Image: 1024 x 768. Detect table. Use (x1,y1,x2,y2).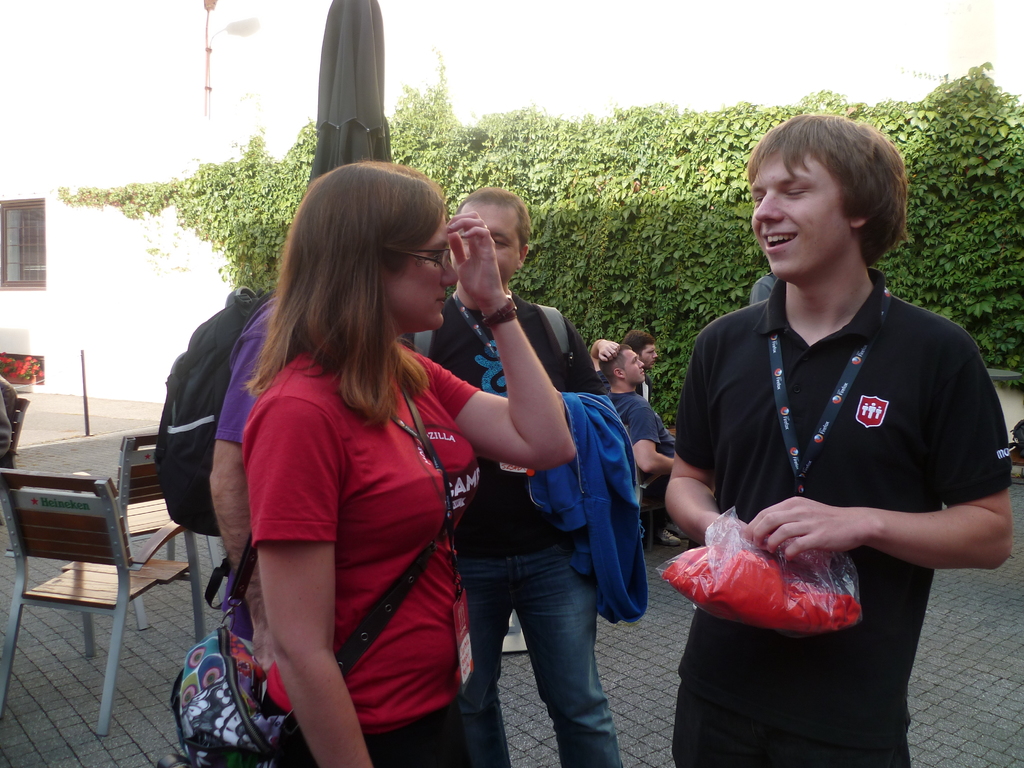
(964,353,1021,396).
